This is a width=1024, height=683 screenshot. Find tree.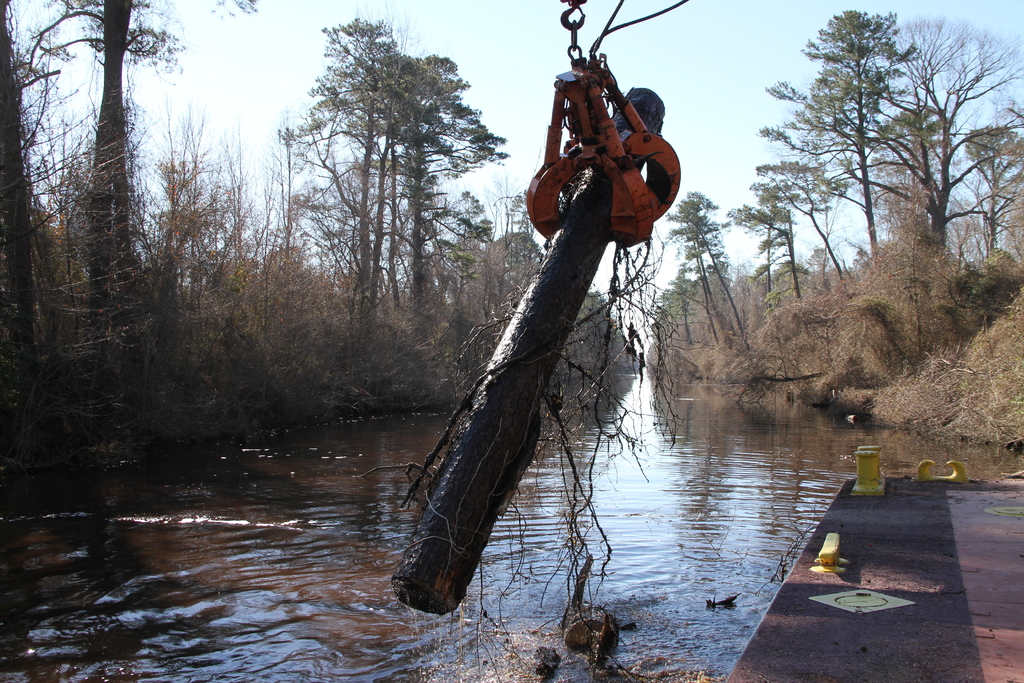
Bounding box: bbox=[32, 0, 181, 309].
